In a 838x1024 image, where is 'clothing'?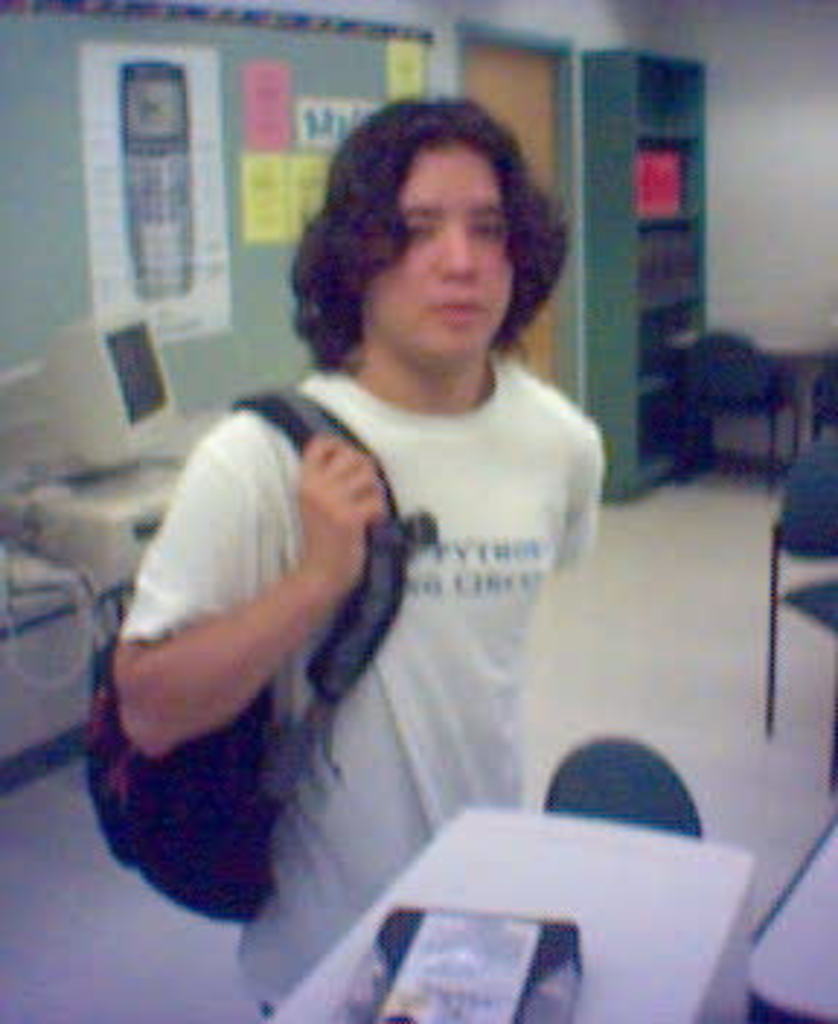
<region>108, 288, 594, 899</region>.
